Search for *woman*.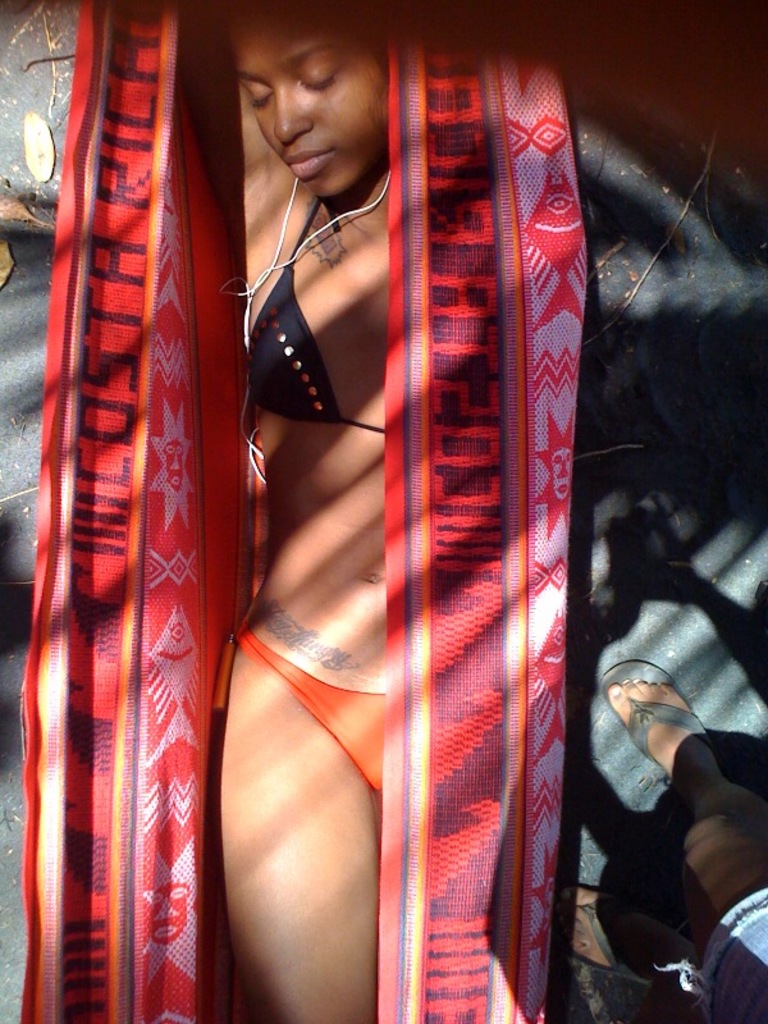
Found at crop(198, 0, 428, 812).
